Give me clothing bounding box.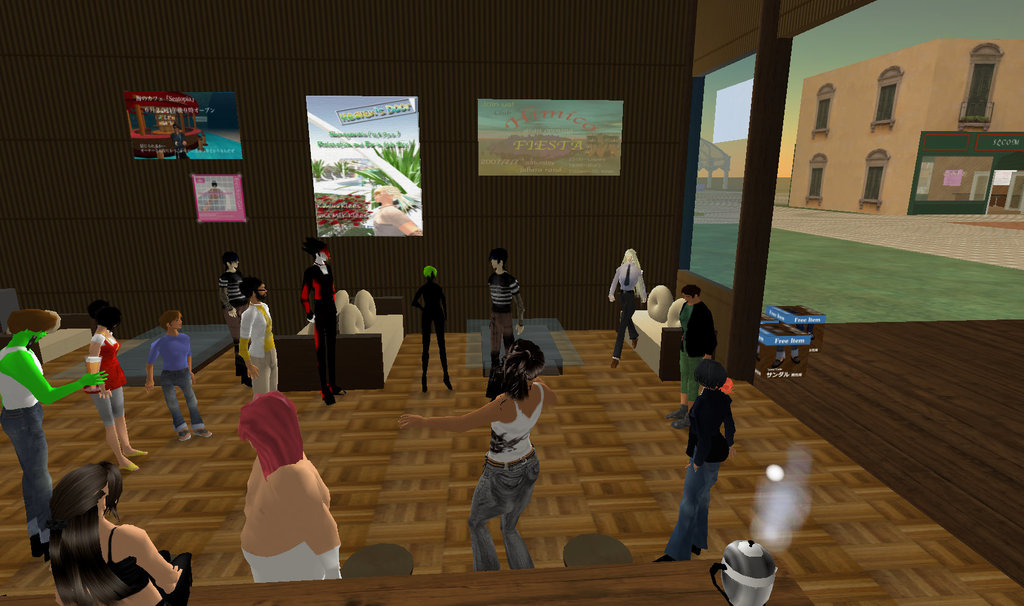
bbox=[222, 278, 251, 331].
